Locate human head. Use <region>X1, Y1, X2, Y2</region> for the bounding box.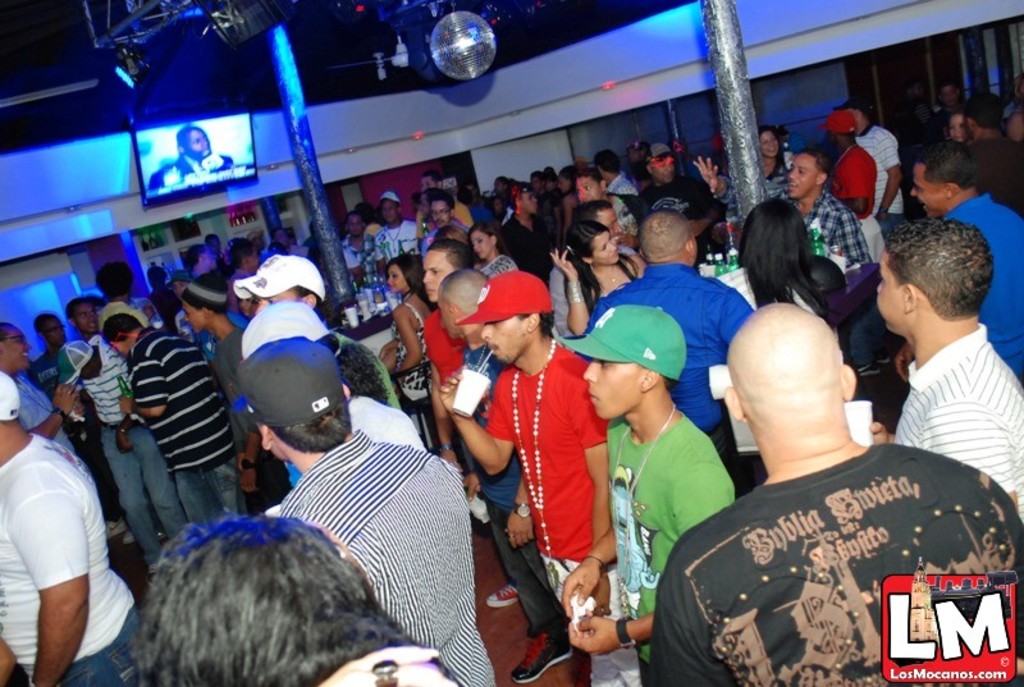
<region>965, 92, 1005, 132</region>.
